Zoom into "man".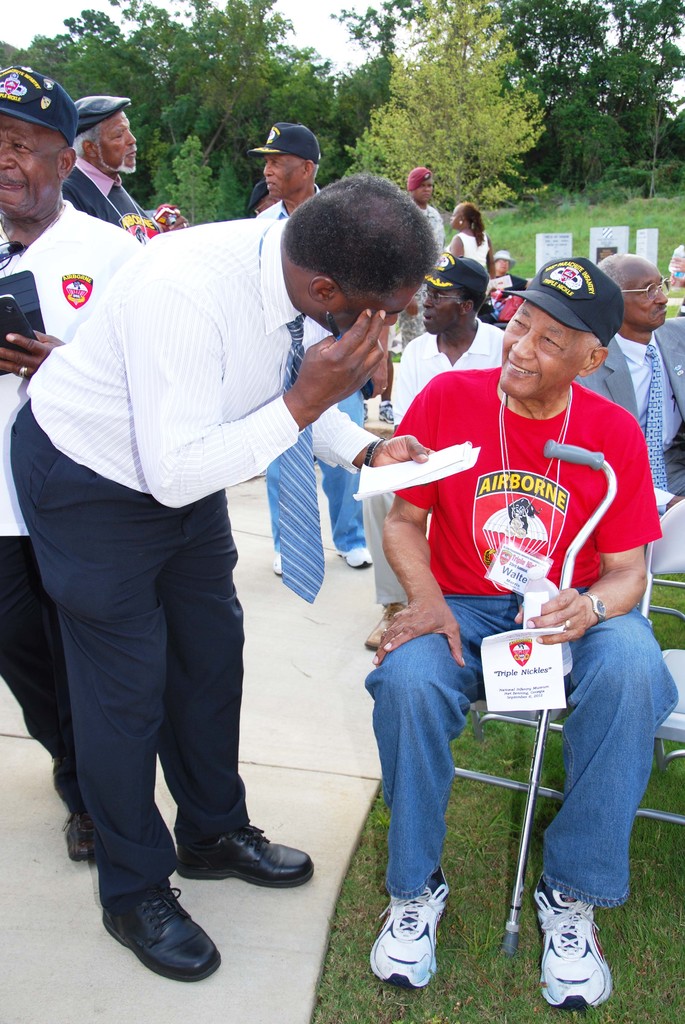
Zoom target: region(393, 166, 445, 353).
